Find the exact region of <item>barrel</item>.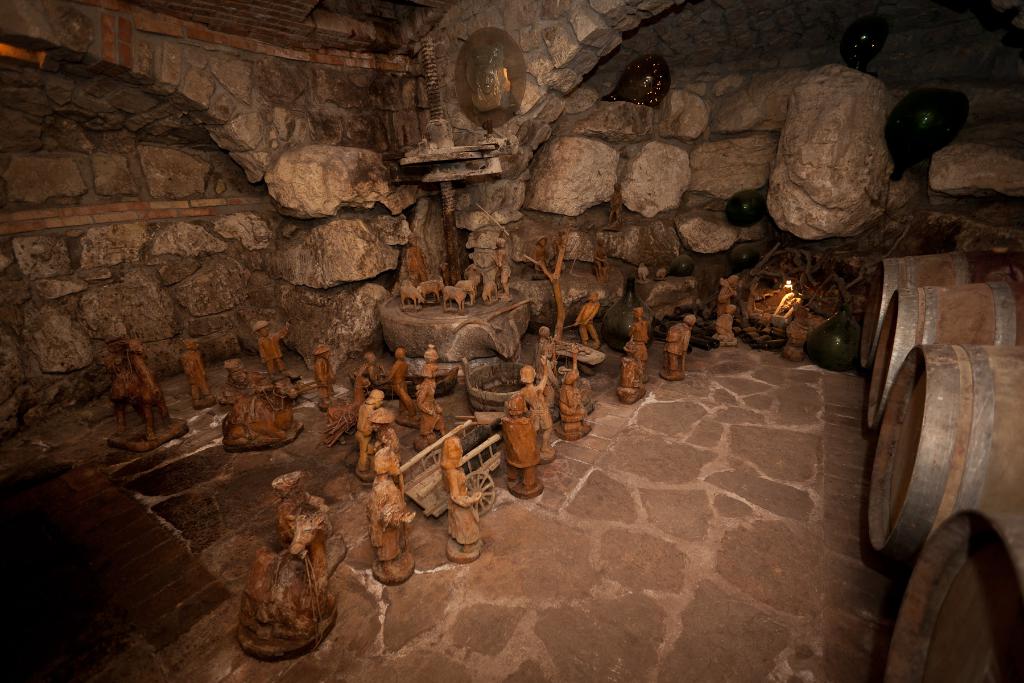
Exact region: (x1=870, y1=251, x2=1023, y2=344).
